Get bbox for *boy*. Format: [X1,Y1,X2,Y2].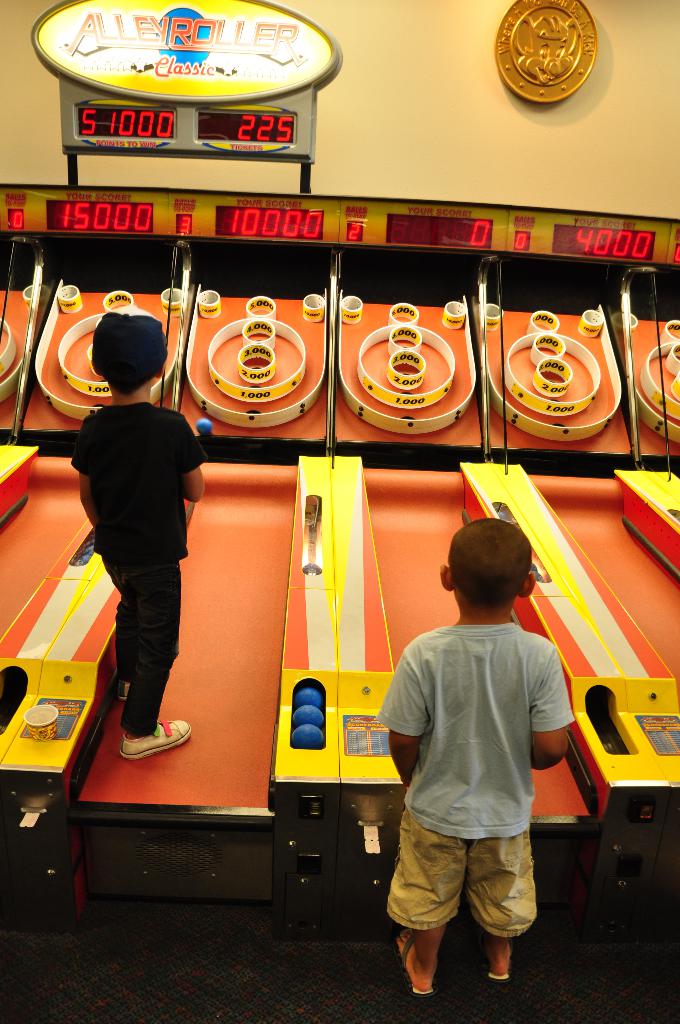
[71,311,202,758].
